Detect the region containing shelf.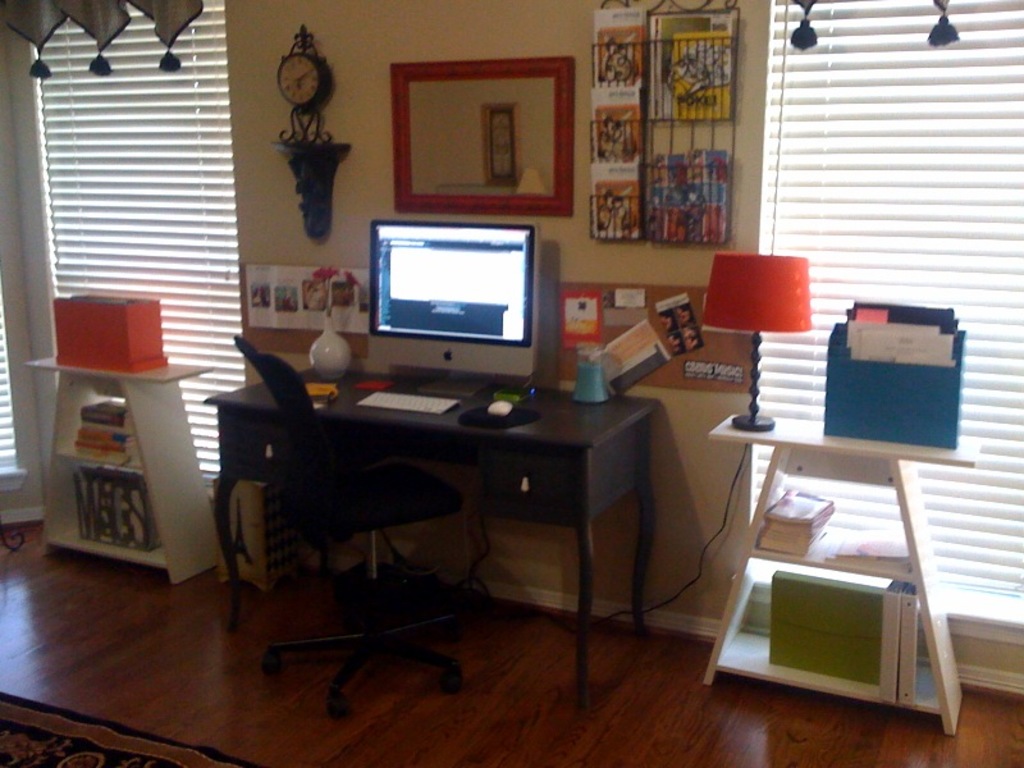
crop(56, 365, 142, 477).
